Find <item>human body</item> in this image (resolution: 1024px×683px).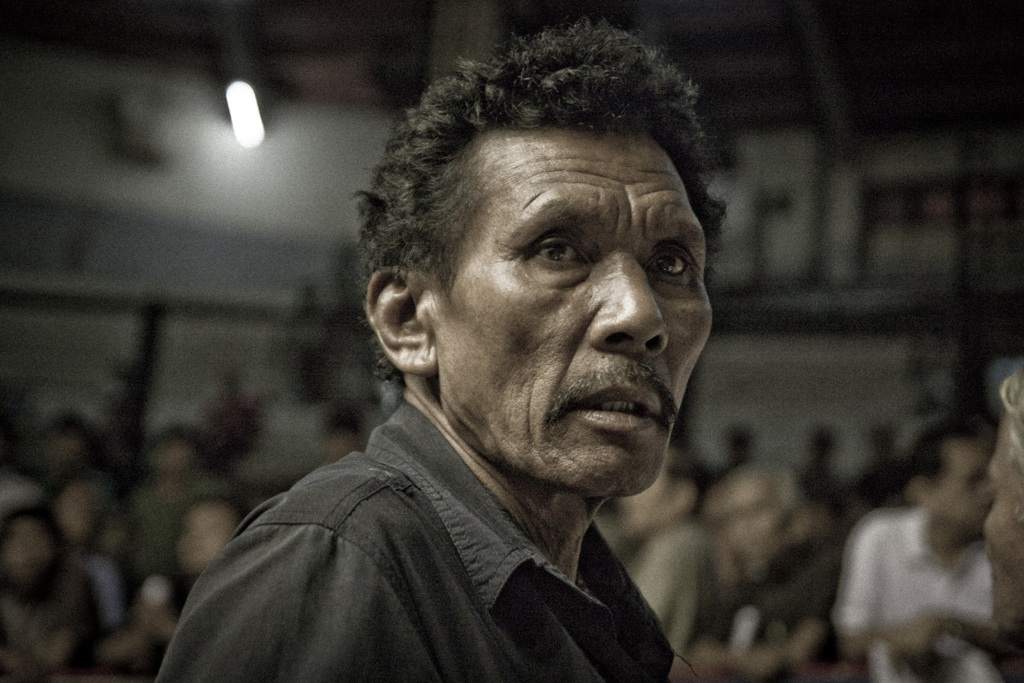
BBox(173, 106, 804, 682).
